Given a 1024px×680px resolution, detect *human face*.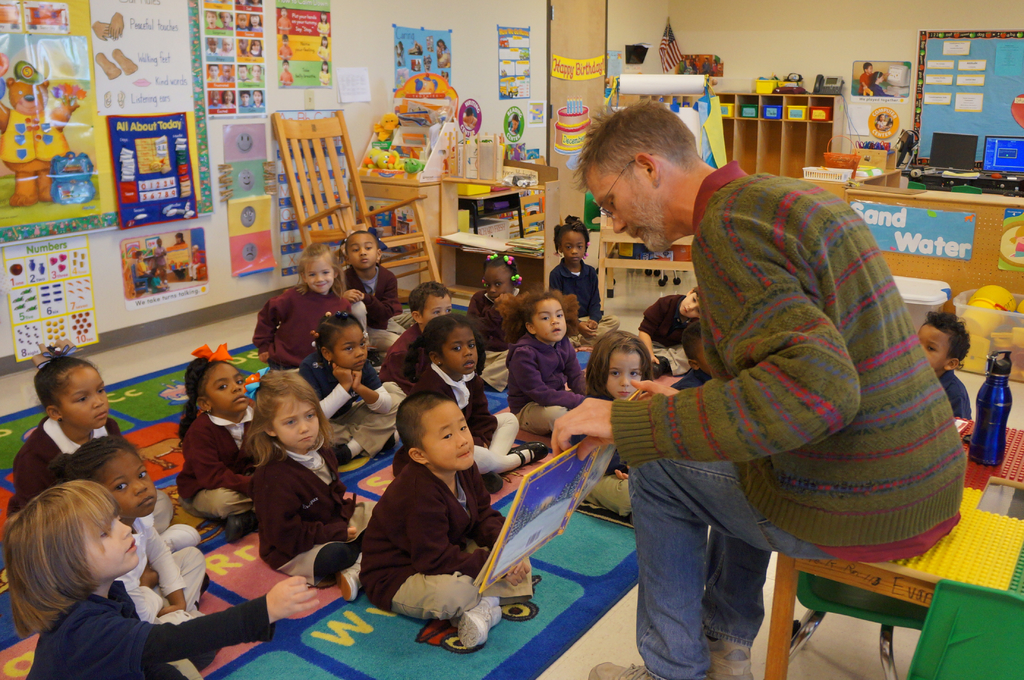
80:518:139:581.
